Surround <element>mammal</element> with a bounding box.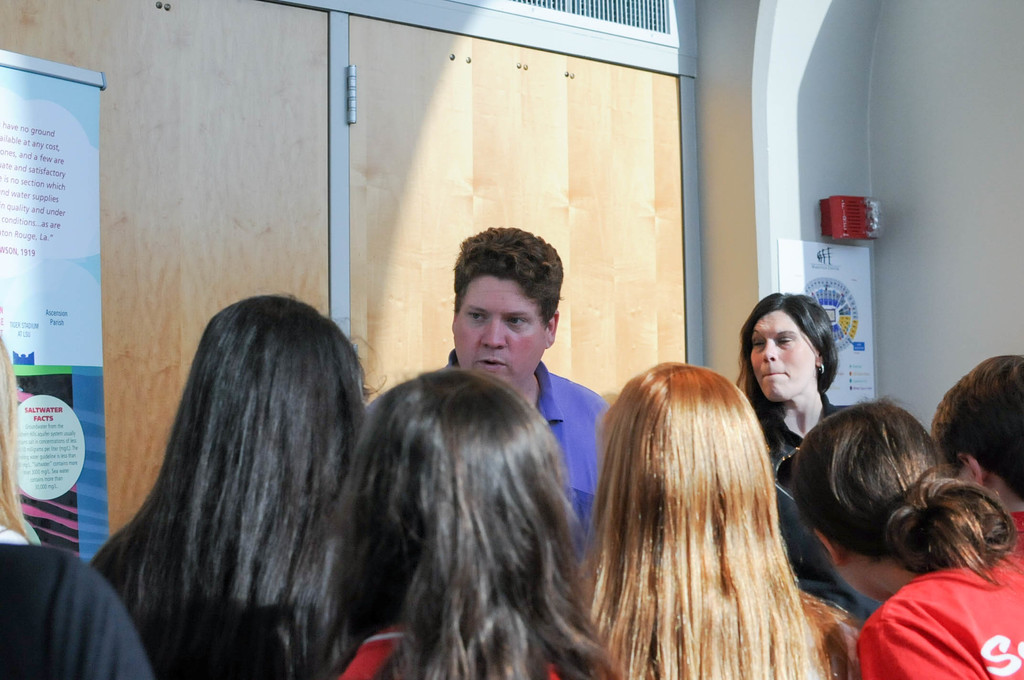
<bbox>305, 368, 627, 679</bbox>.
